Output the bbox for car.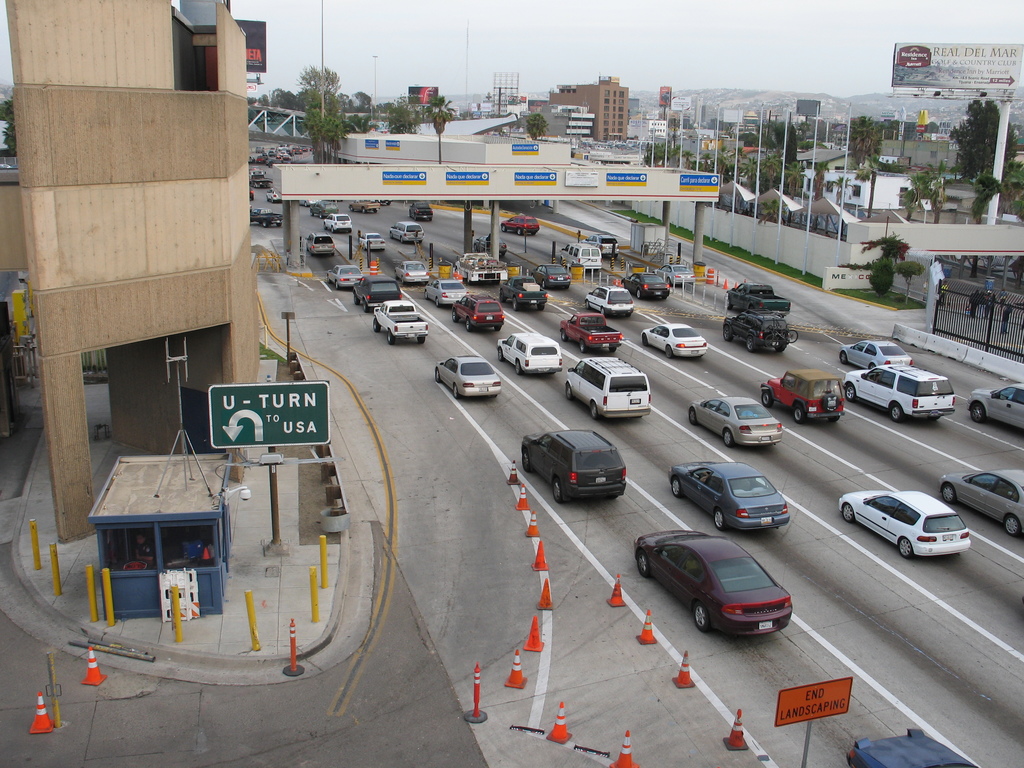
bbox=[586, 286, 634, 316].
